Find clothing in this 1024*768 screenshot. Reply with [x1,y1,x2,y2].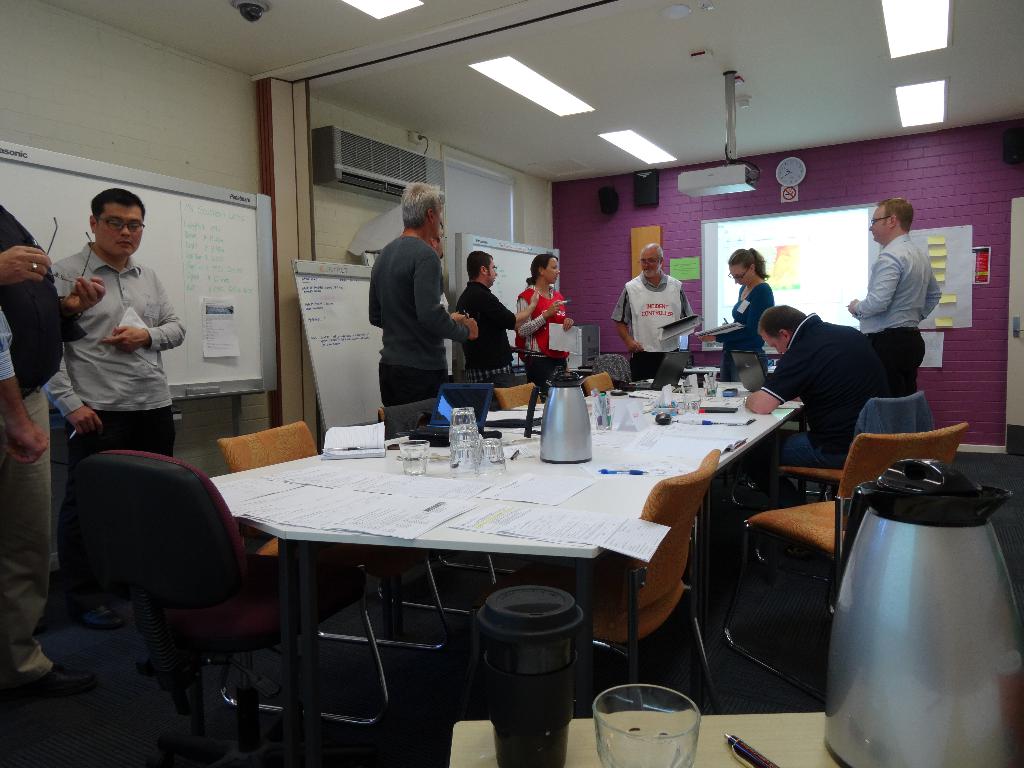
[611,271,698,378].
